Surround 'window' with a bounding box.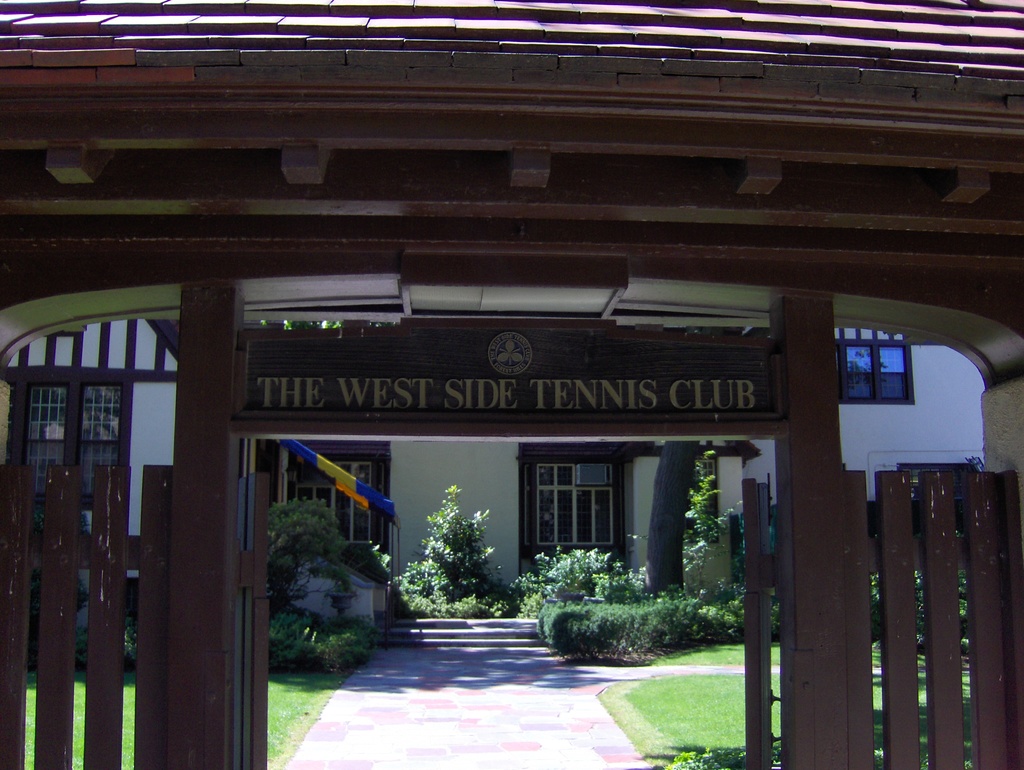
x1=836, y1=325, x2=915, y2=405.
